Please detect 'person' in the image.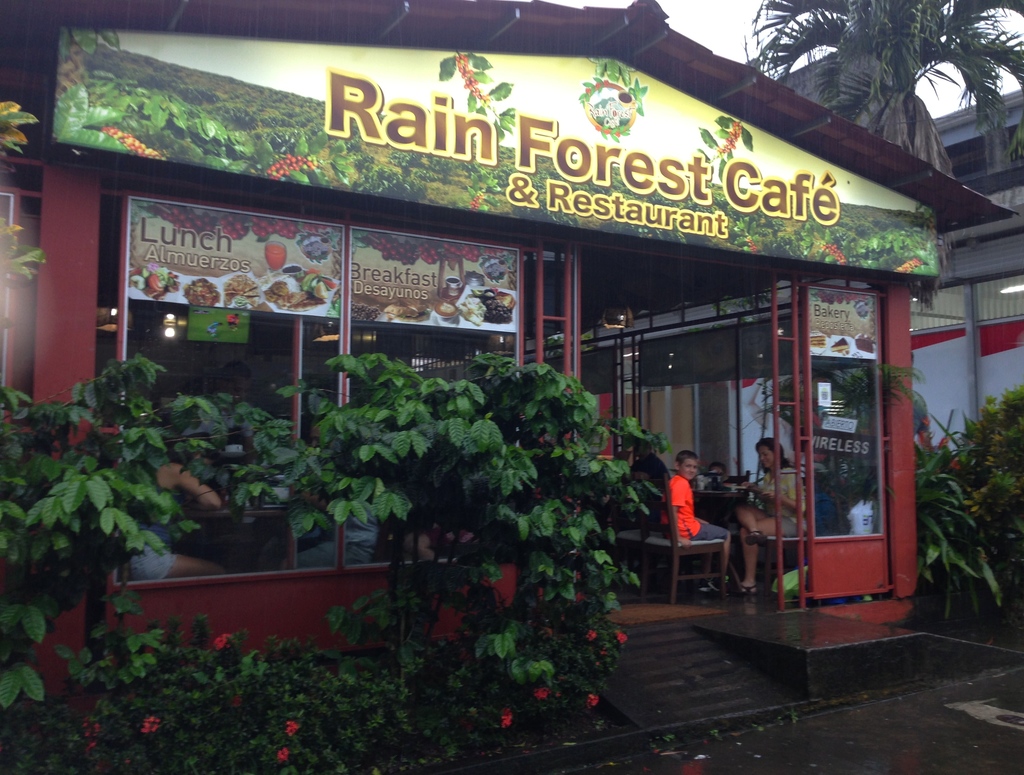
660/450/732/592.
